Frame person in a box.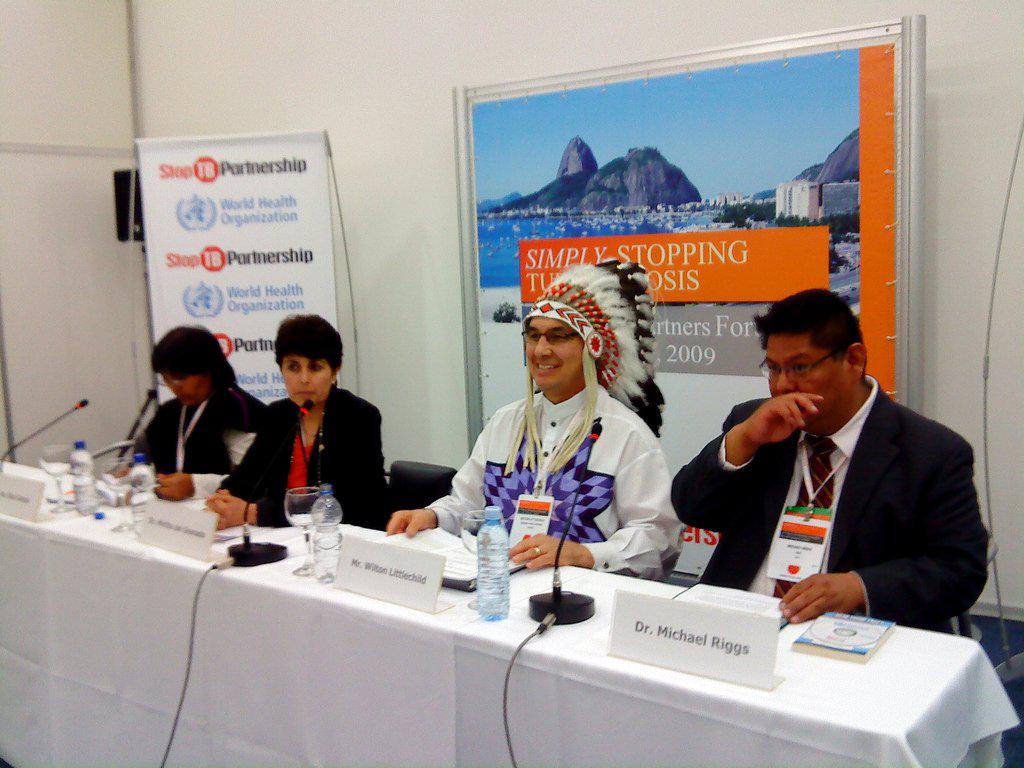
Rect(117, 330, 272, 502).
